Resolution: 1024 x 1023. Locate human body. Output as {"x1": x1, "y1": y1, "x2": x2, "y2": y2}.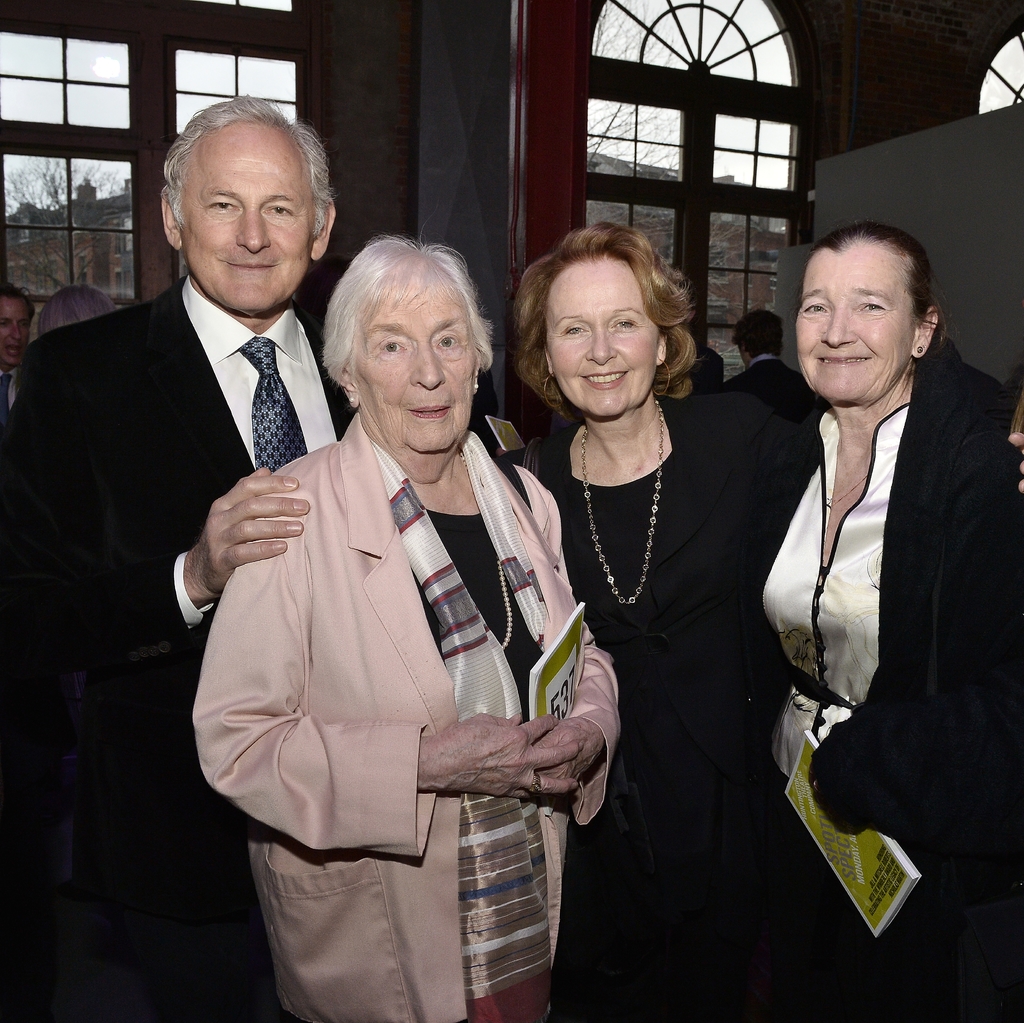
{"x1": 506, "y1": 230, "x2": 836, "y2": 1017}.
